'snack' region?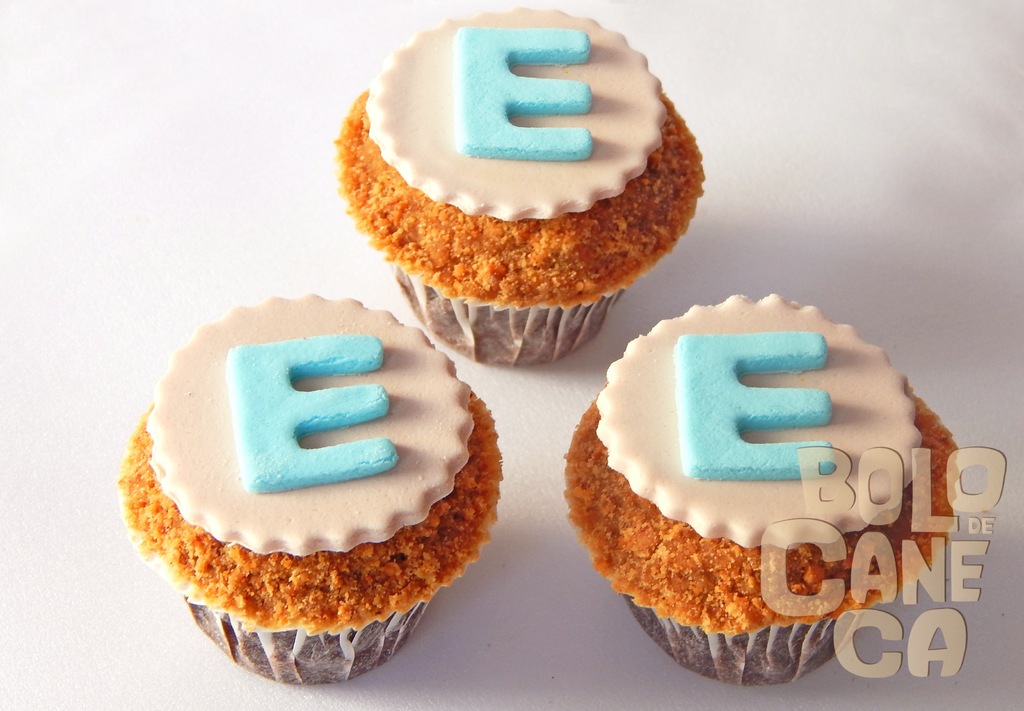
(left=554, top=291, right=972, bottom=694)
